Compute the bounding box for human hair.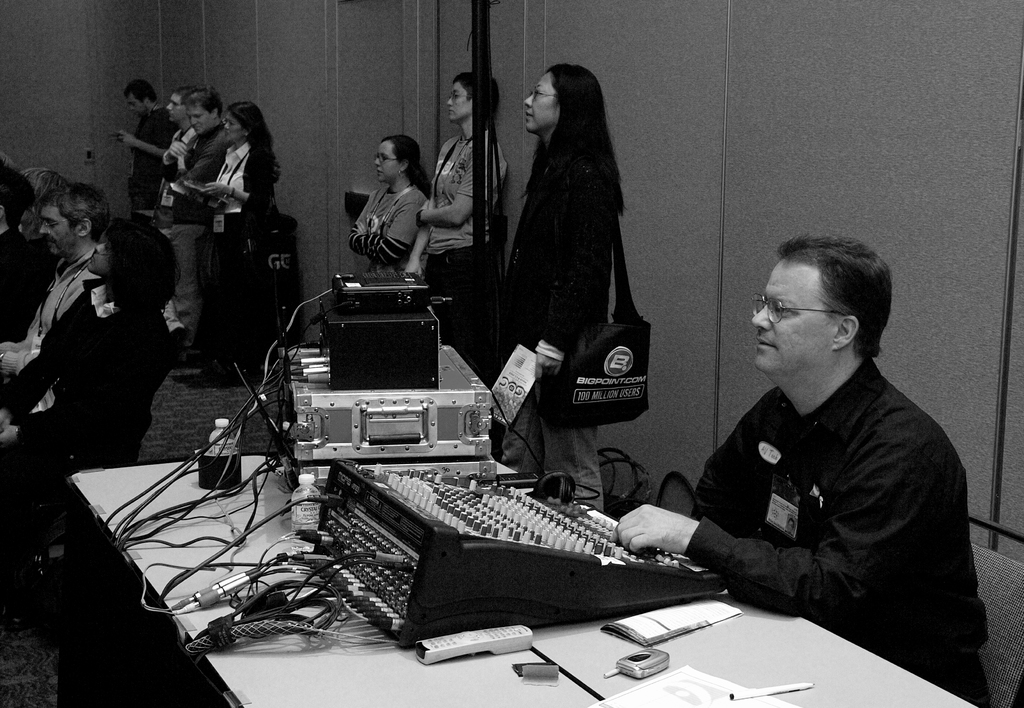
bbox=(174, 83, 196, 101).
